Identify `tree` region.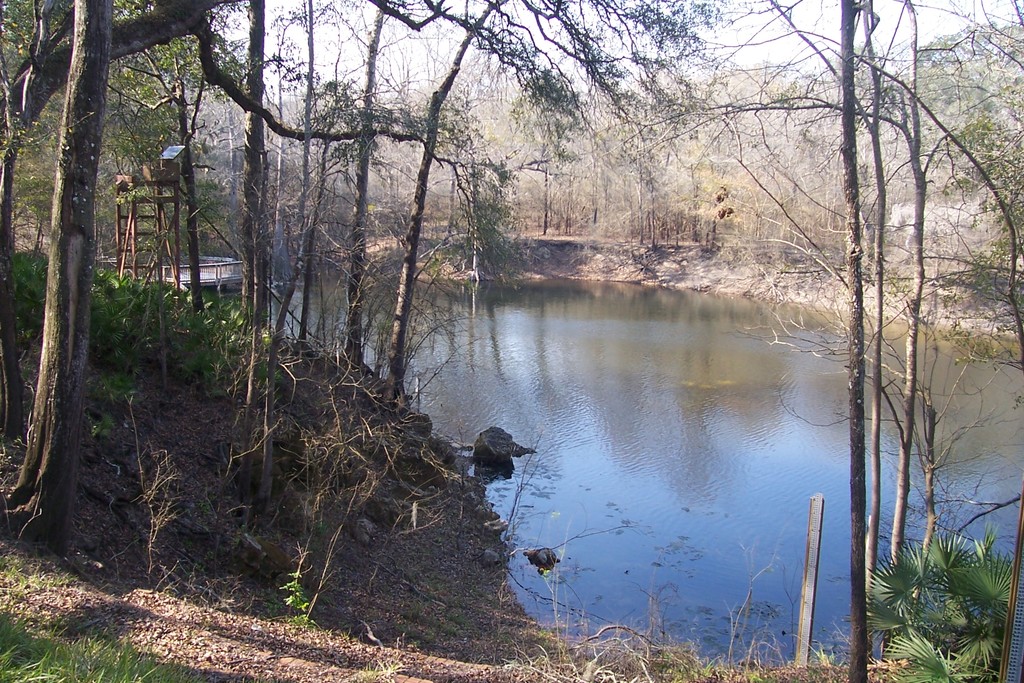
Region: <box>719,87,788,251</box>.
